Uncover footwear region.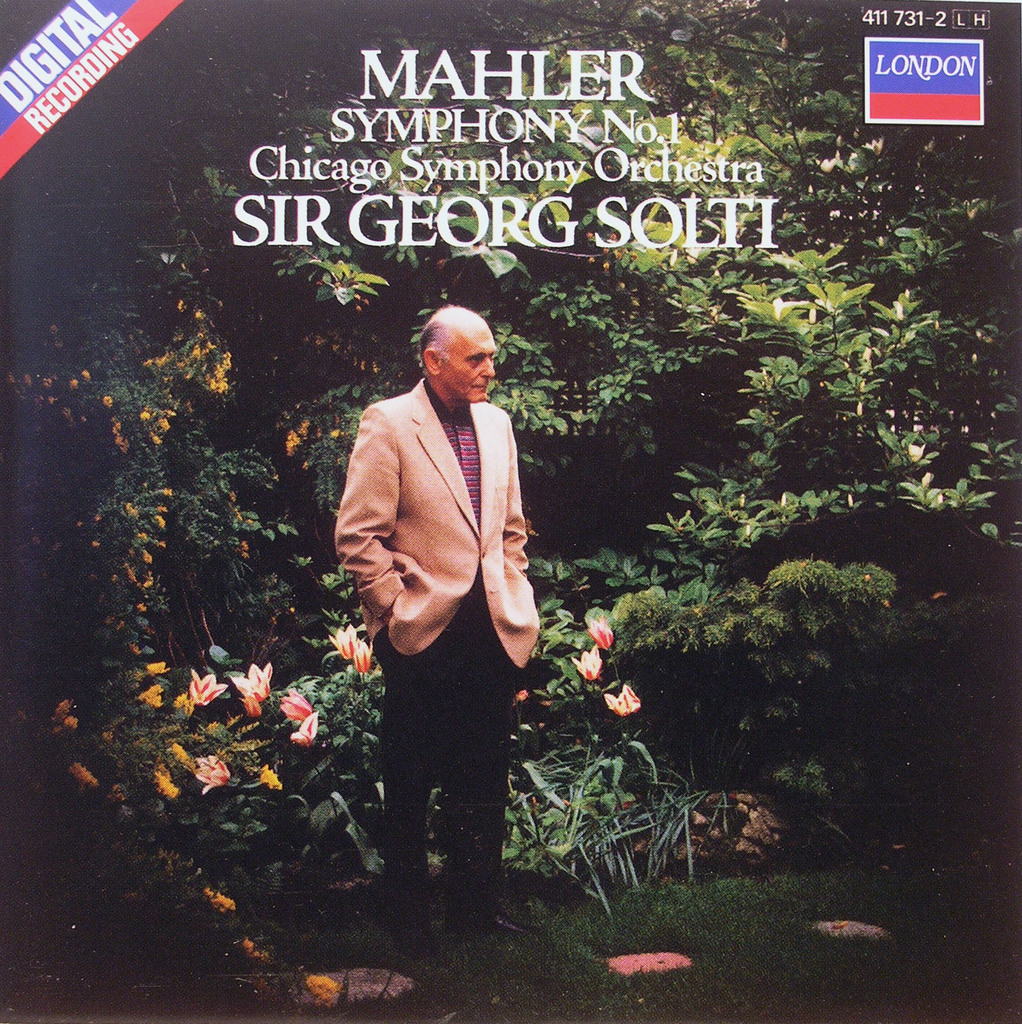
Uncovered: select_region(387, 917, 448, 959).
